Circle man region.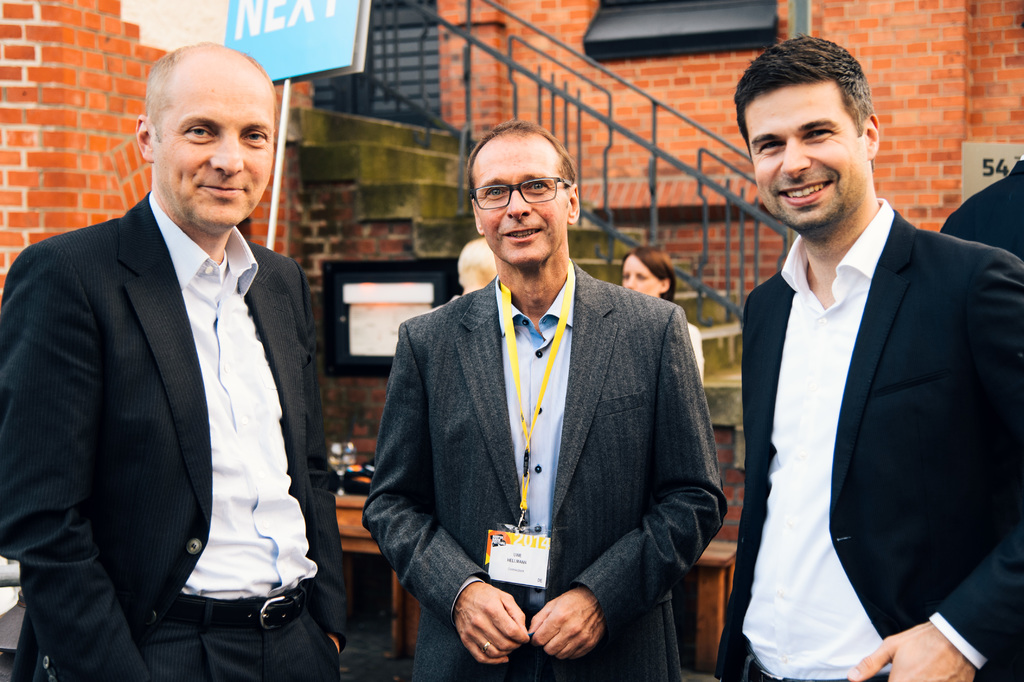
Region: pyautogui.locateOnScreen(711, 29, 1023, 681).
